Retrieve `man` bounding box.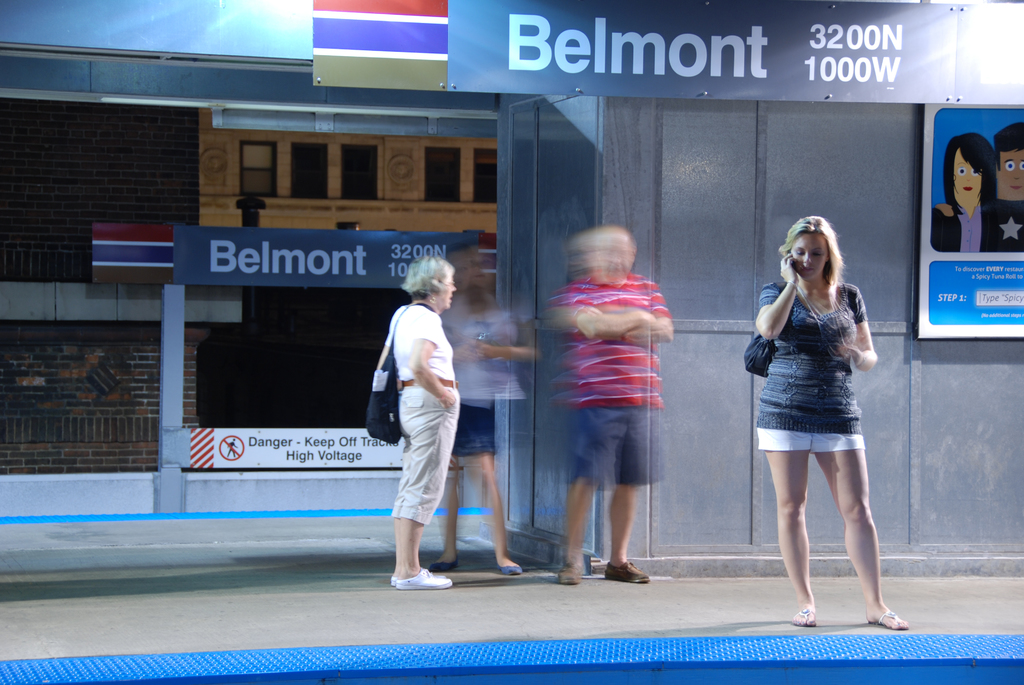
Bounding box: bbox=[993, 113, 1023, 219].
